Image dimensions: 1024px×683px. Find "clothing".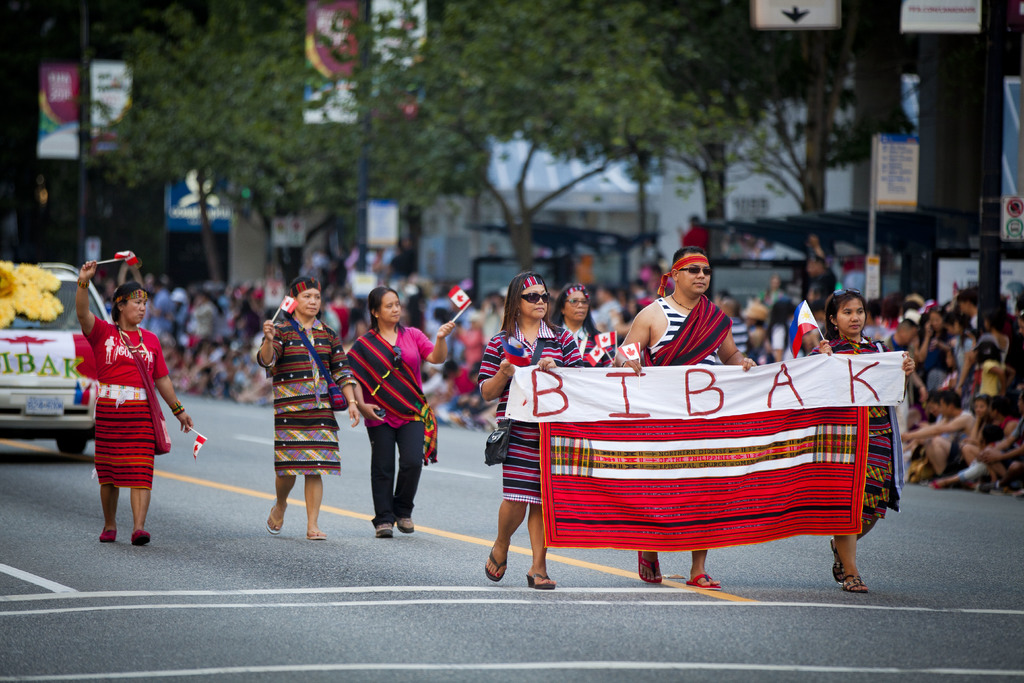
select_region(980, 358, 1007, 401).
